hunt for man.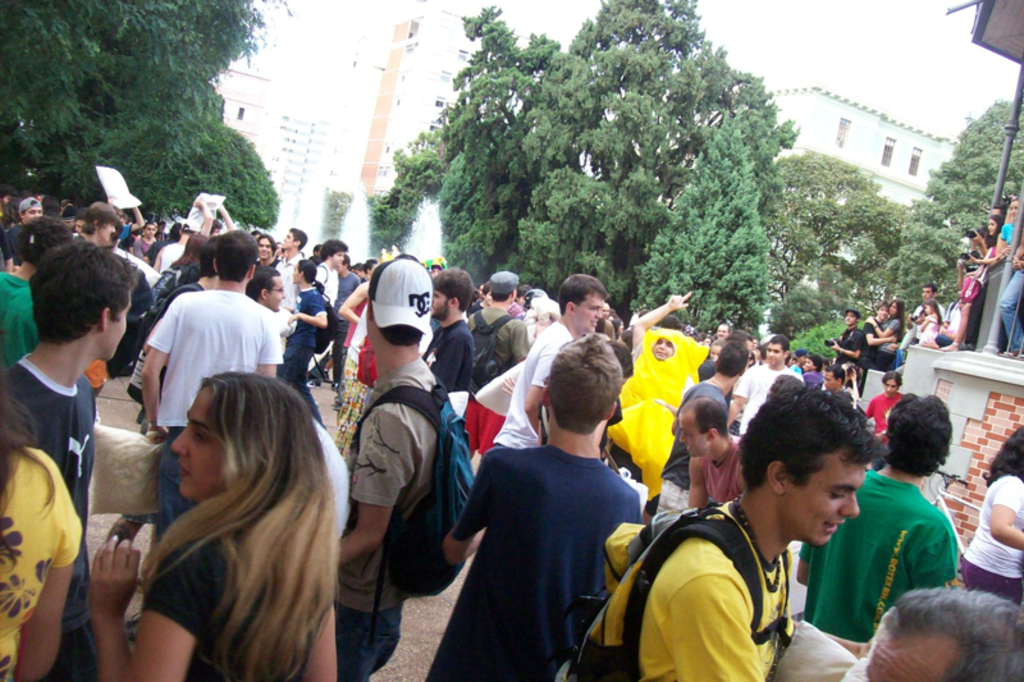
Hunted down at left=865, top=371, right=908, bottom=447.
